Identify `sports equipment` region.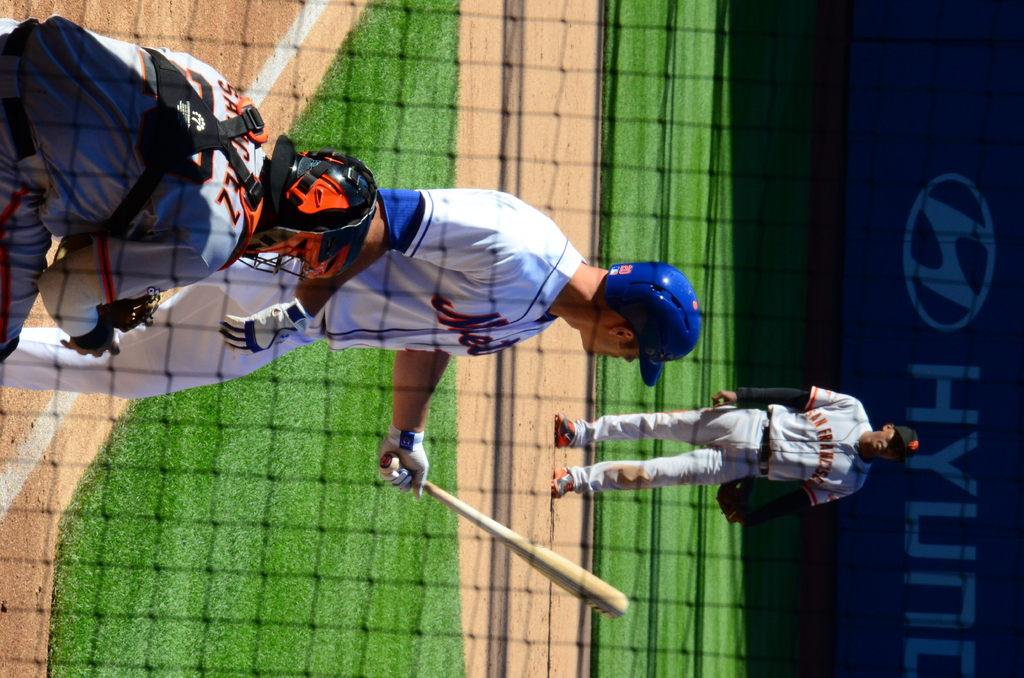
Region: BBox(63, 311, 131, 357).
